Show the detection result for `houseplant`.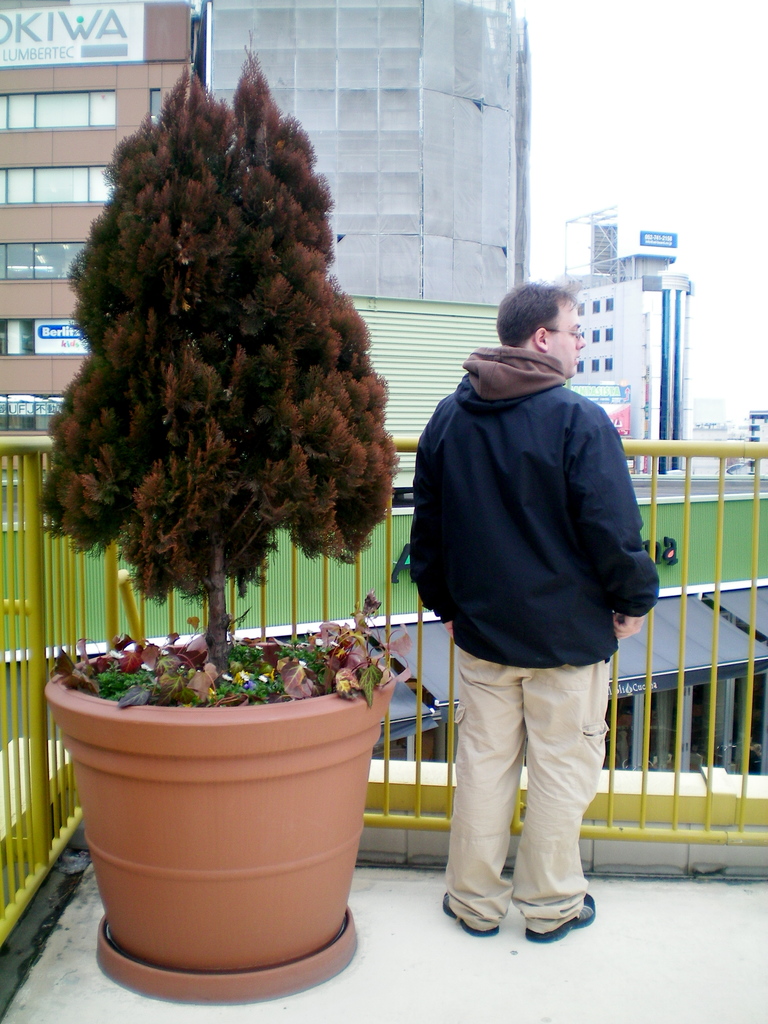
[left=33, top=24, right=401, bottom=1007].
